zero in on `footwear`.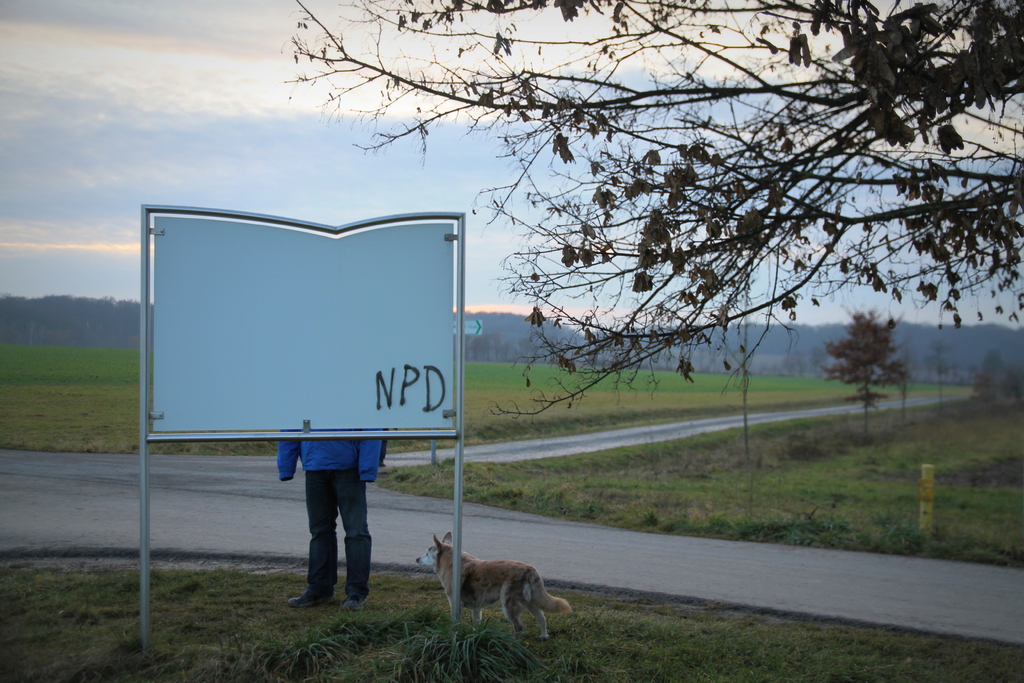
Zeroed in: x1=289 y1=582 x2=336 y2=607.
